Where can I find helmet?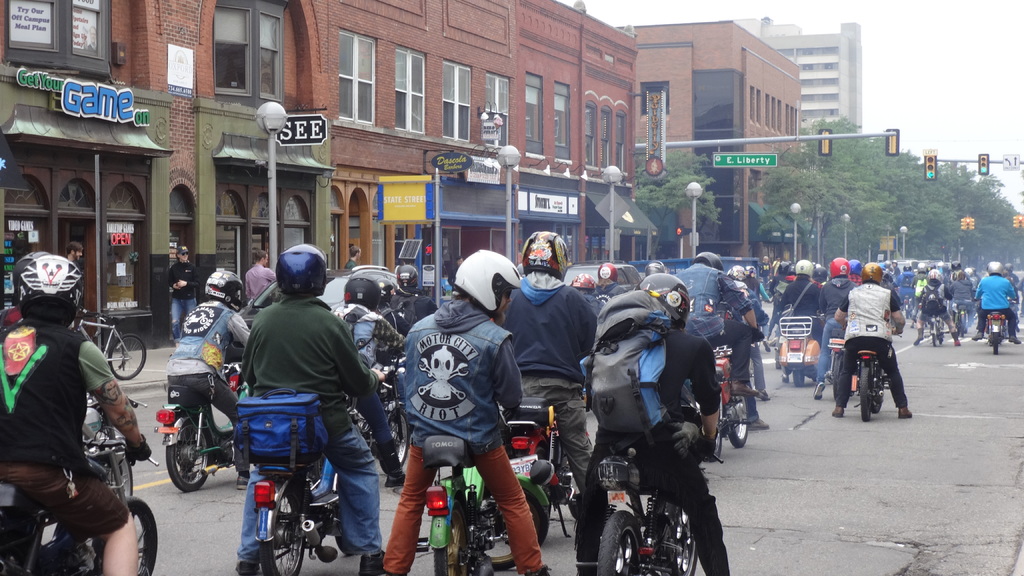
You can find it at {"x1": 598, "y1": 261, "x2": 616, "y2": 282}.
